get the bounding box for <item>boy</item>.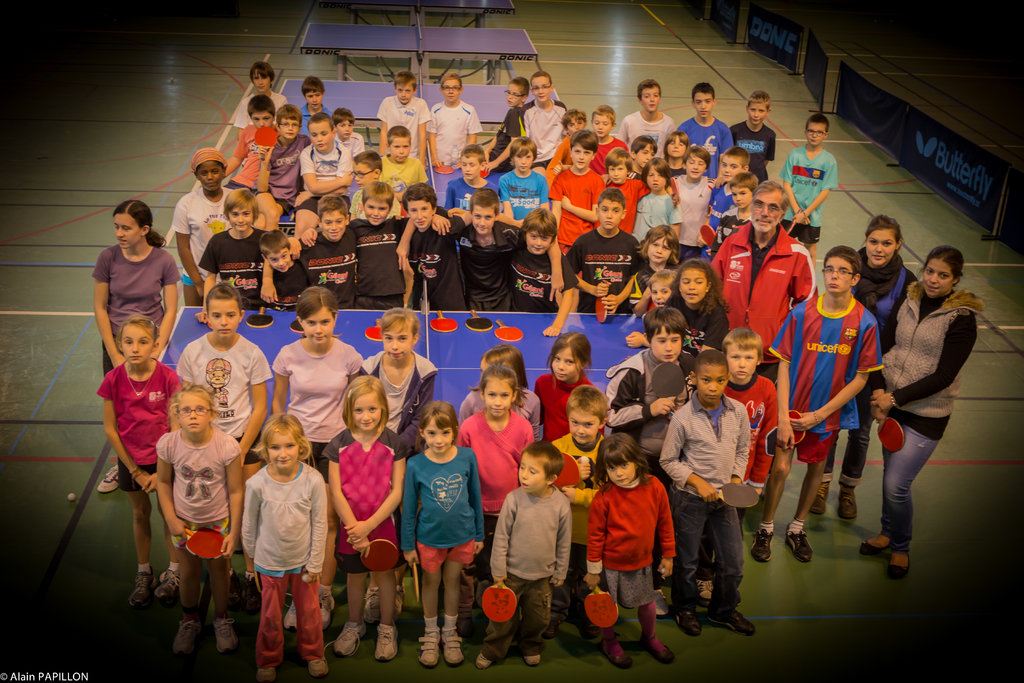
bbox=(748, 245, 883, 562).
